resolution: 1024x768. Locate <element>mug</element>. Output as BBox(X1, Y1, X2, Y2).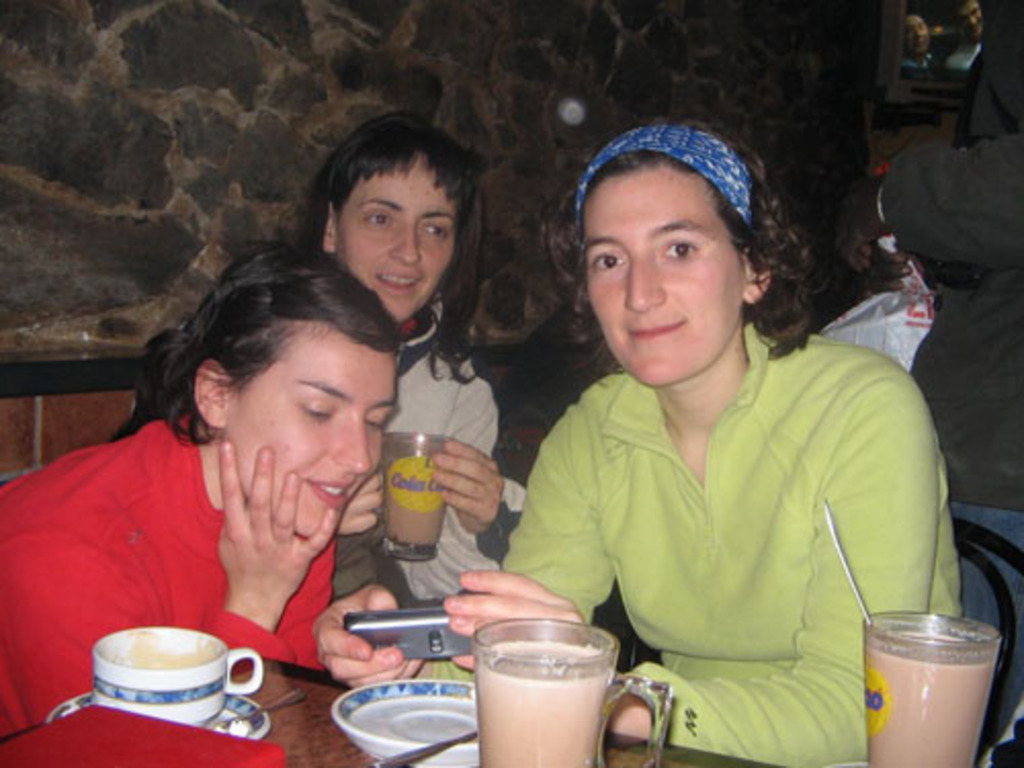
BBox(88, 629, 264, 729).
